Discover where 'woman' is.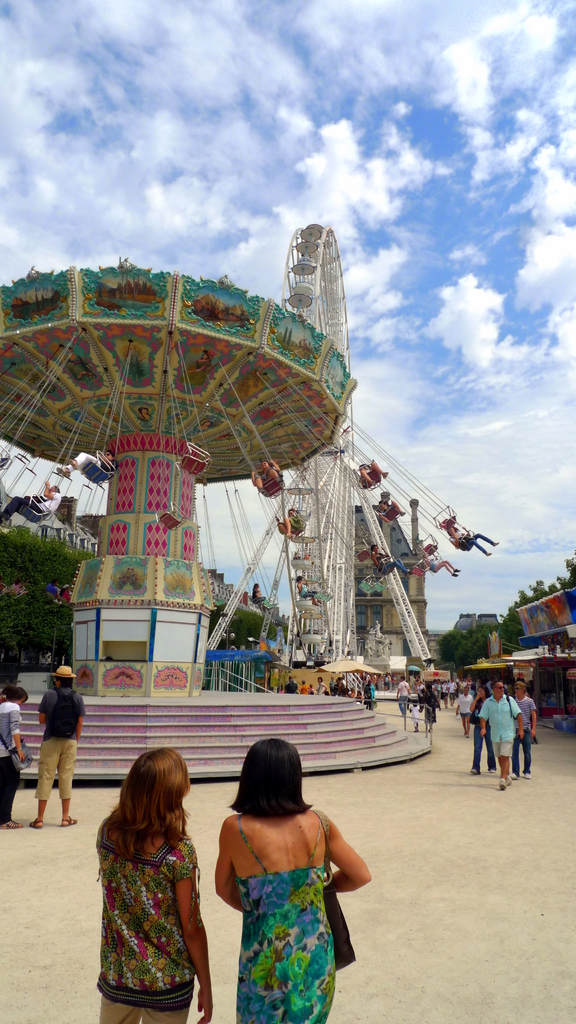
Discovered at bbox(54, 450, 120, 485).
